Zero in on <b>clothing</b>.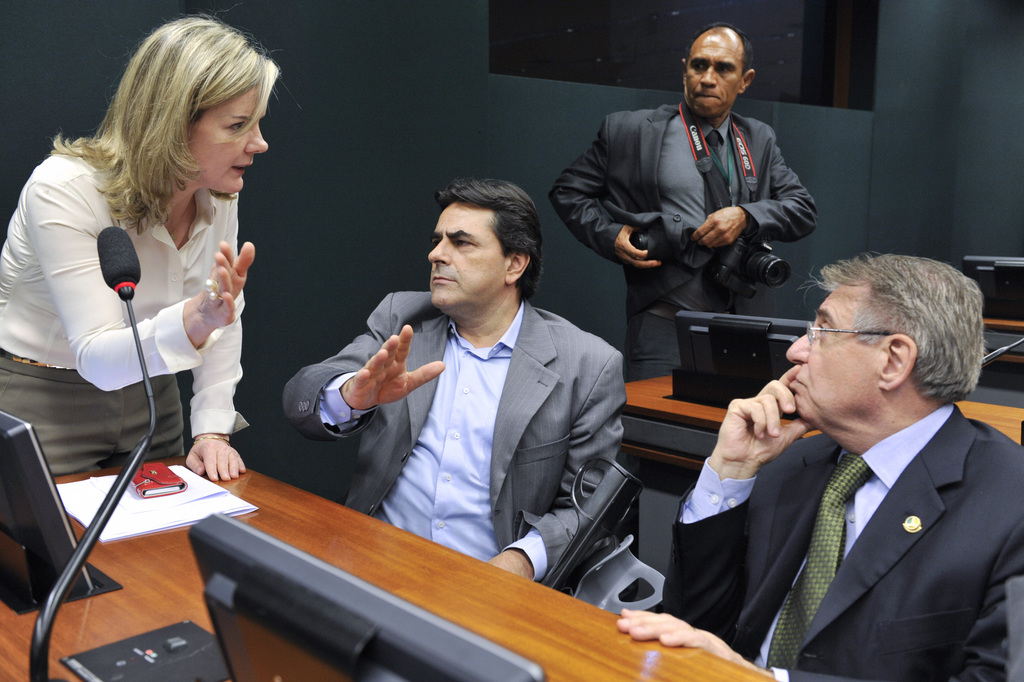
Zeroed in: (282, 293, 628, 584).
